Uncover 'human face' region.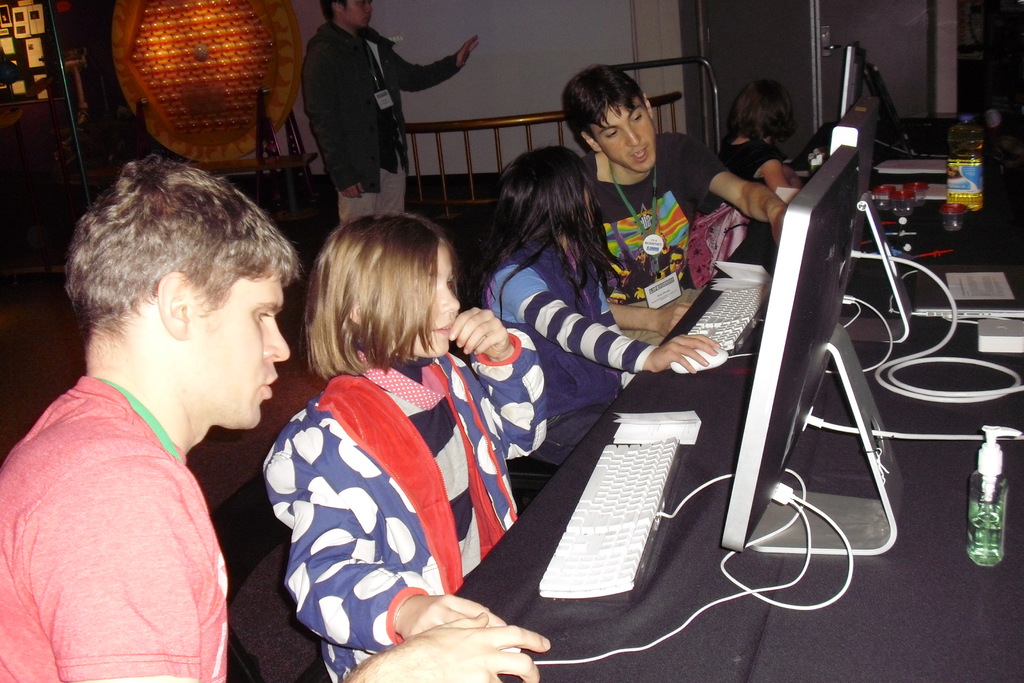
Uncovered: 344:0:374:29.
